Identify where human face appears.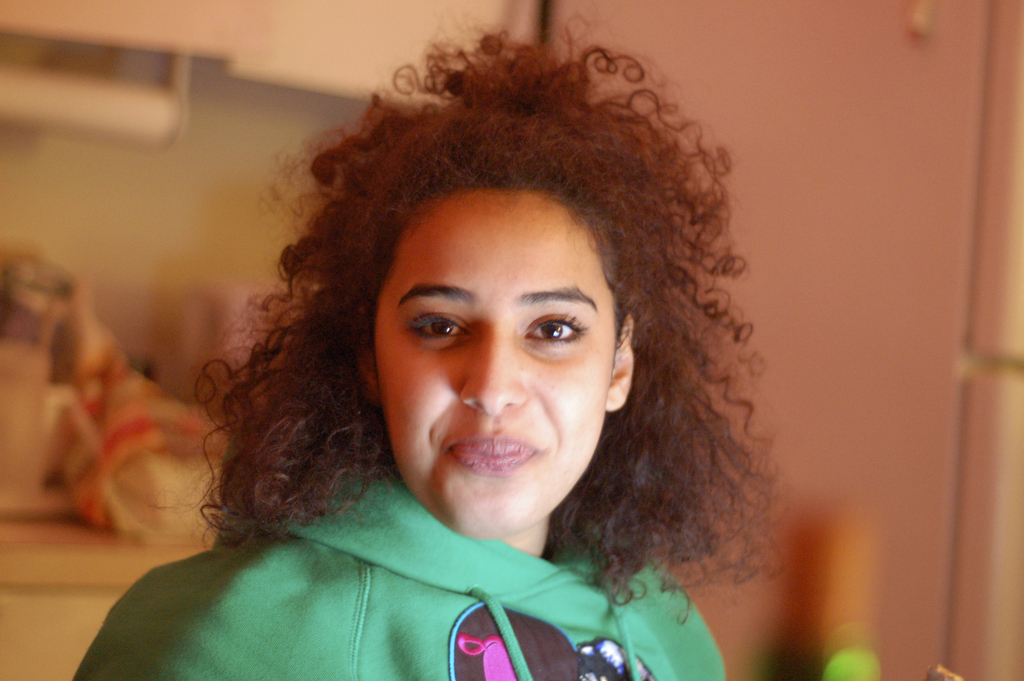
Appears at x1=375 y1=193 x2=618 y2=538.
